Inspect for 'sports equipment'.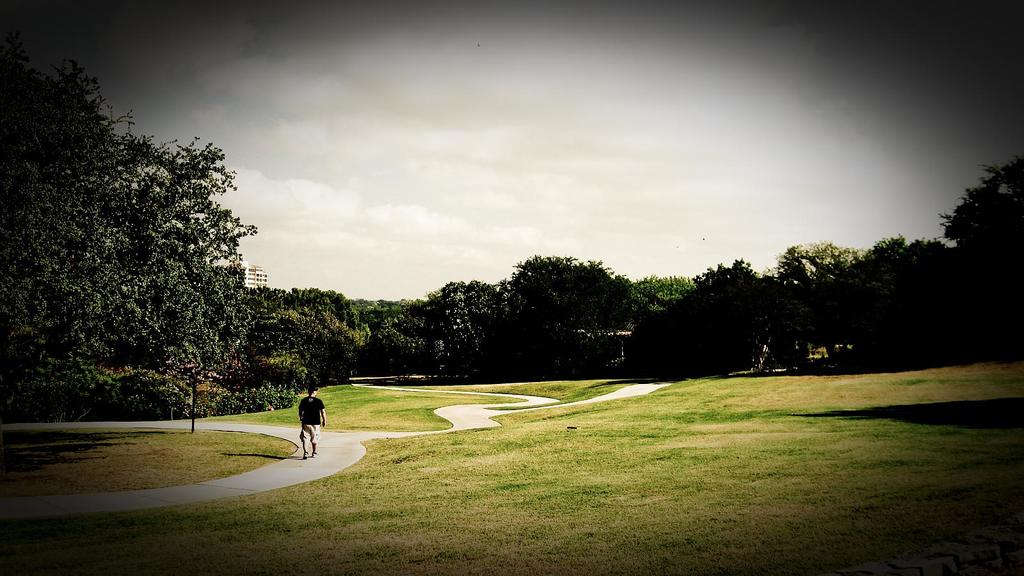
Inspection: BBox(303, 451, 310, 460).
